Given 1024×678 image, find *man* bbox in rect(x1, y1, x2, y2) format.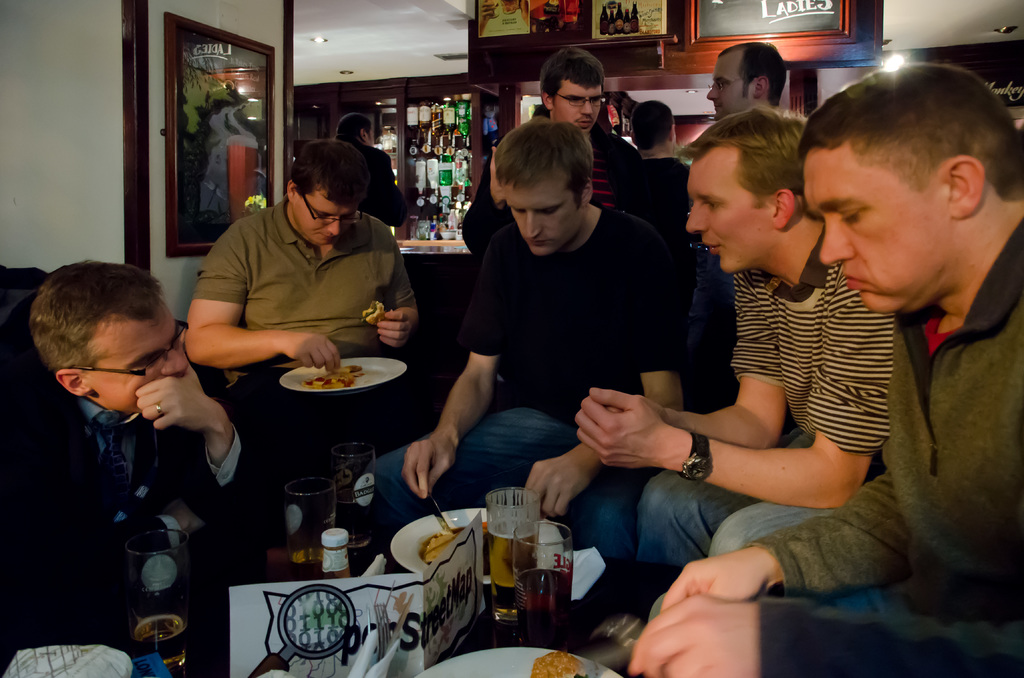
rect(623, 65, 1023, 677).
